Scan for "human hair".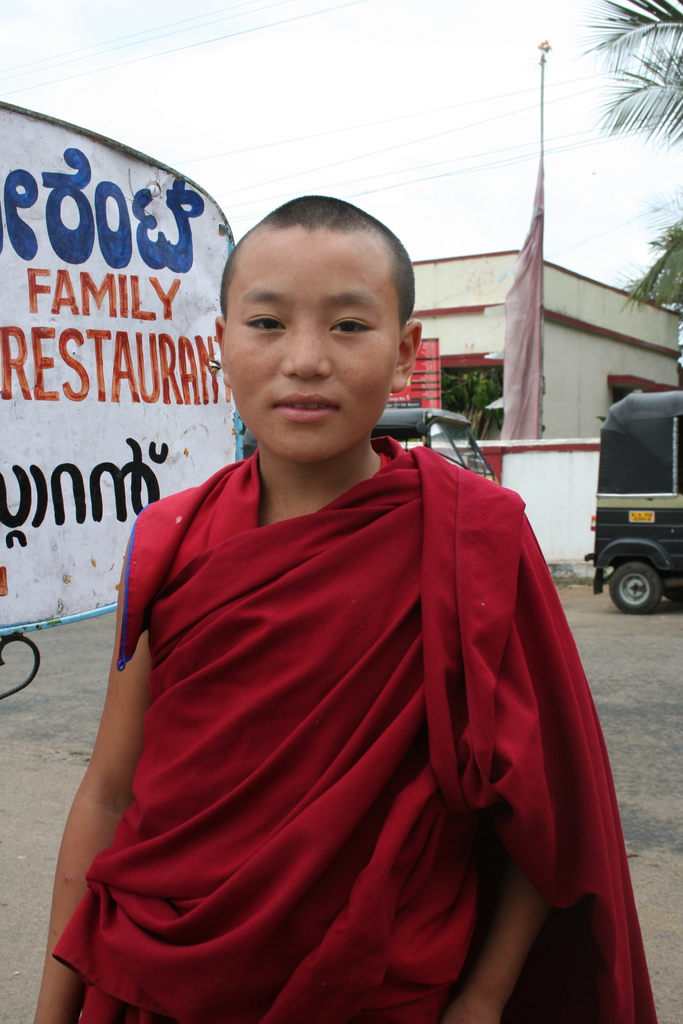
Scan result: 225,202,409,328.
